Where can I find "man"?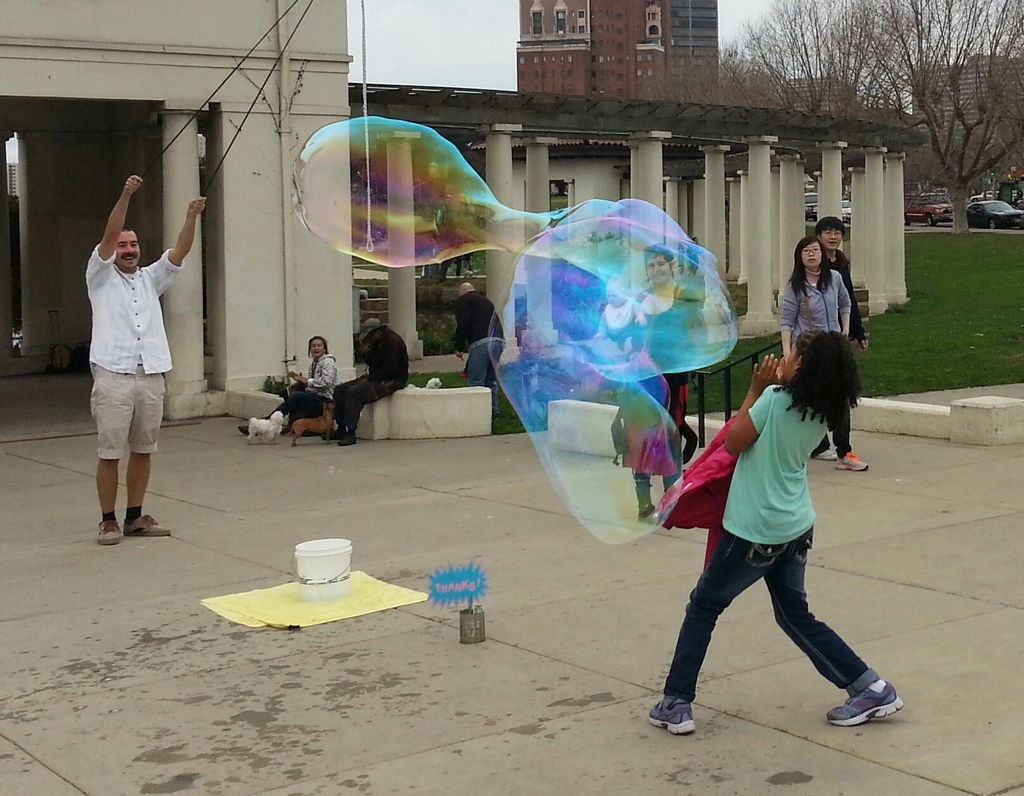
You can find it at {"left": 328, "top": 320, "right": 416, "bottom": 446}.
